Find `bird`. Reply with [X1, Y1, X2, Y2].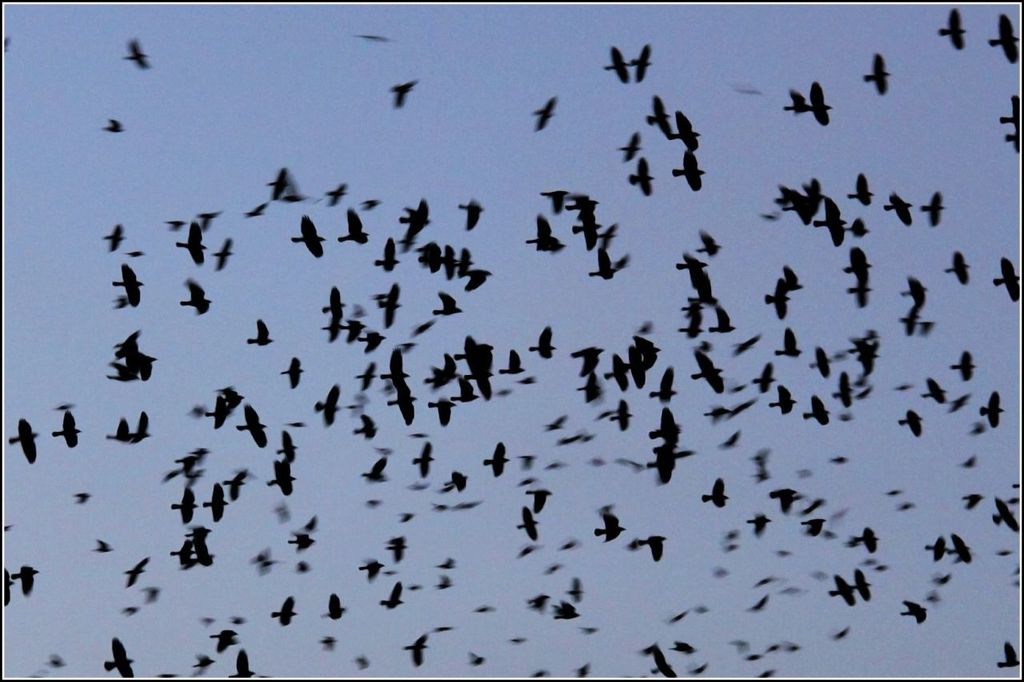
[626, 34, 653, 94].
